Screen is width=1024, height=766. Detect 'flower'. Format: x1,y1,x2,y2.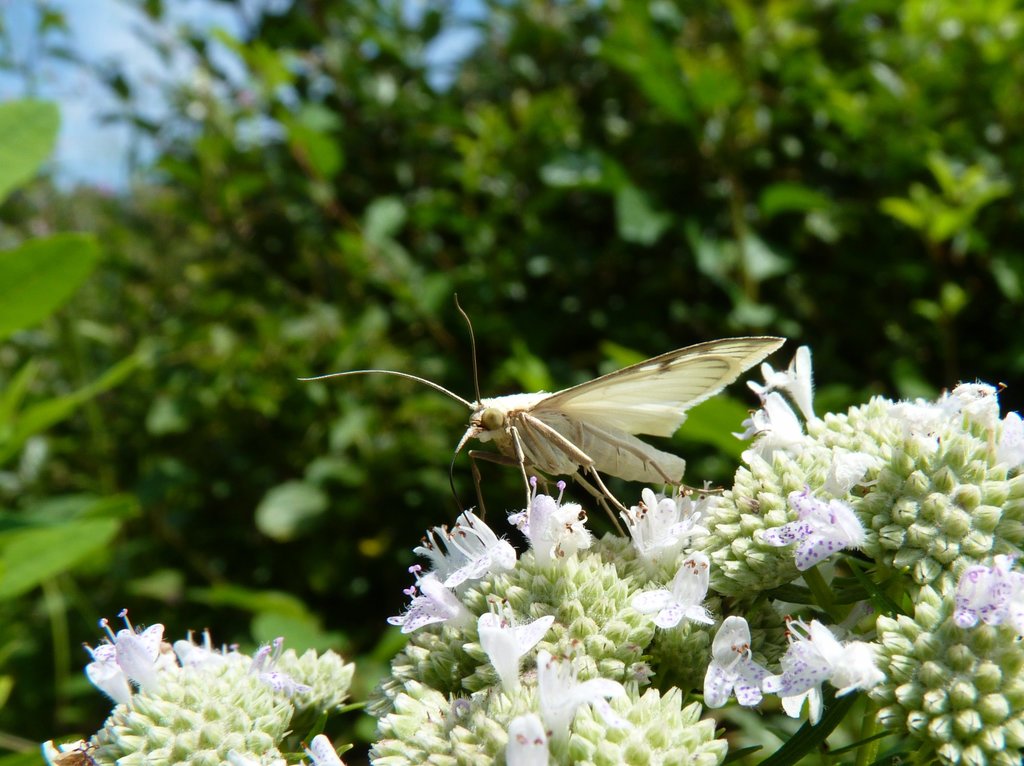
727,379,805,449.
